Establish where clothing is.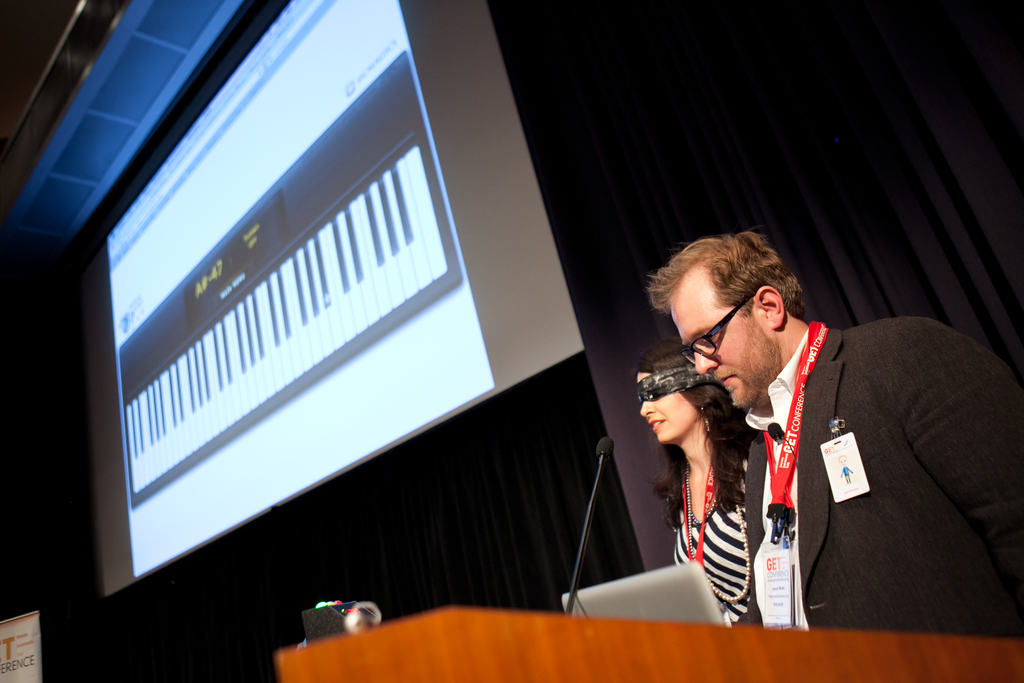
Established at box(766, 299, 995, 639).
